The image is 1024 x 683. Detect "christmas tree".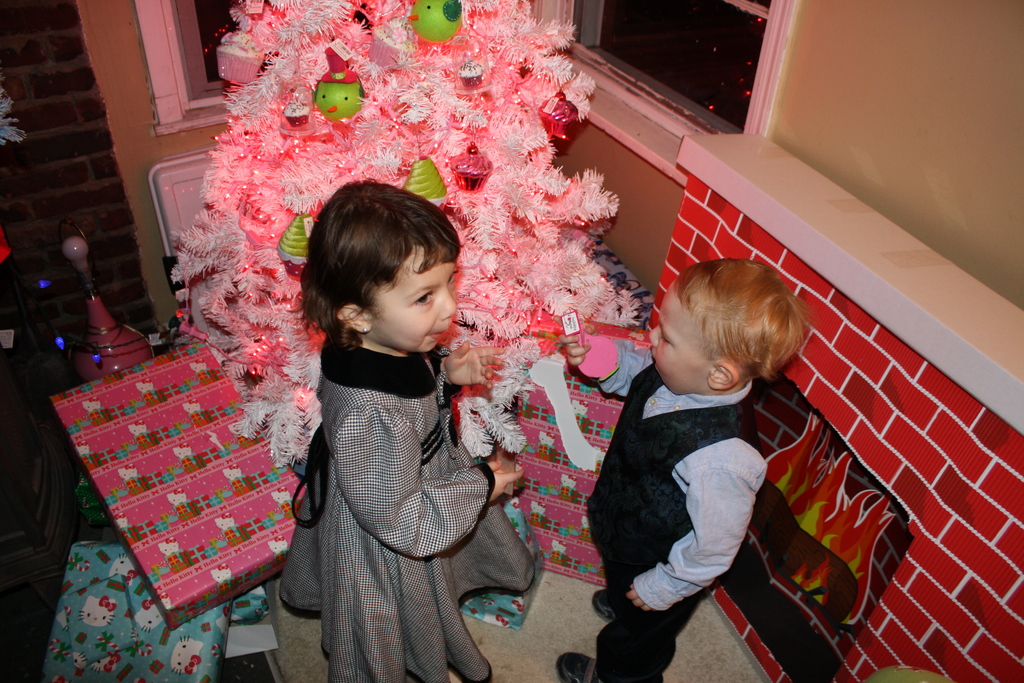
Detection: bbox=(175, 0, 630, 468).
